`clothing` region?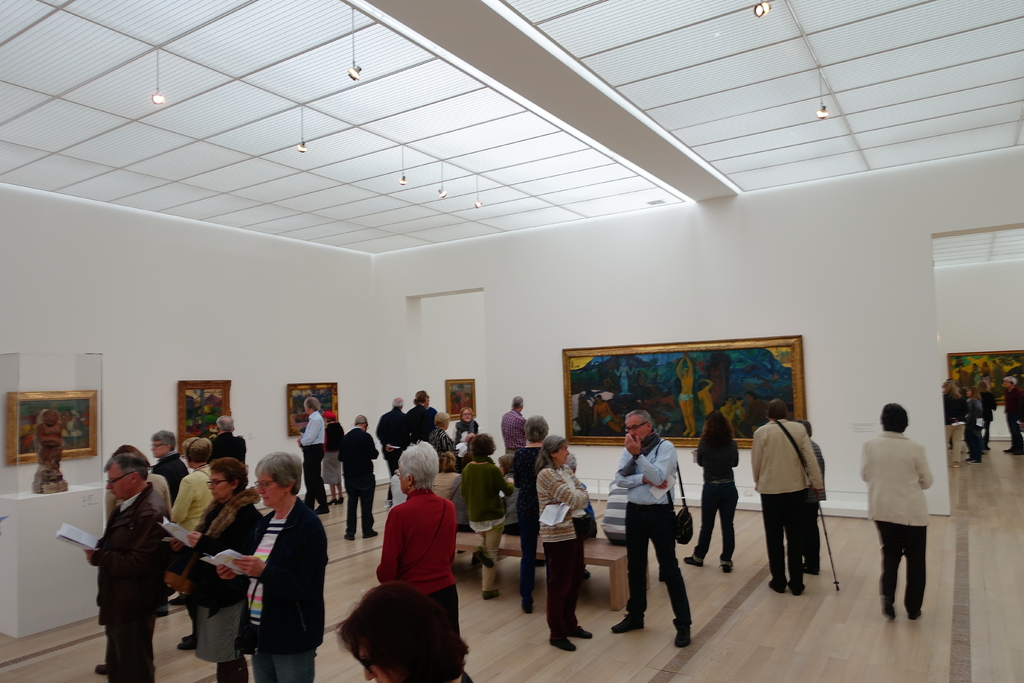
bbox=[944, 388, 963, 466]
